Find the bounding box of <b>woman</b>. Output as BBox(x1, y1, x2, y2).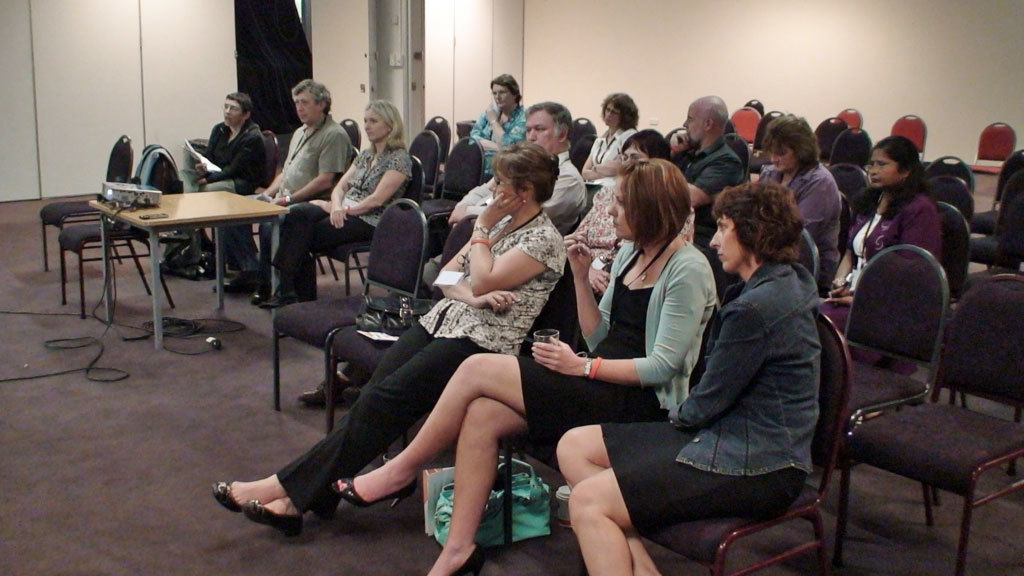
BBox(466, 73, 537, 176).
